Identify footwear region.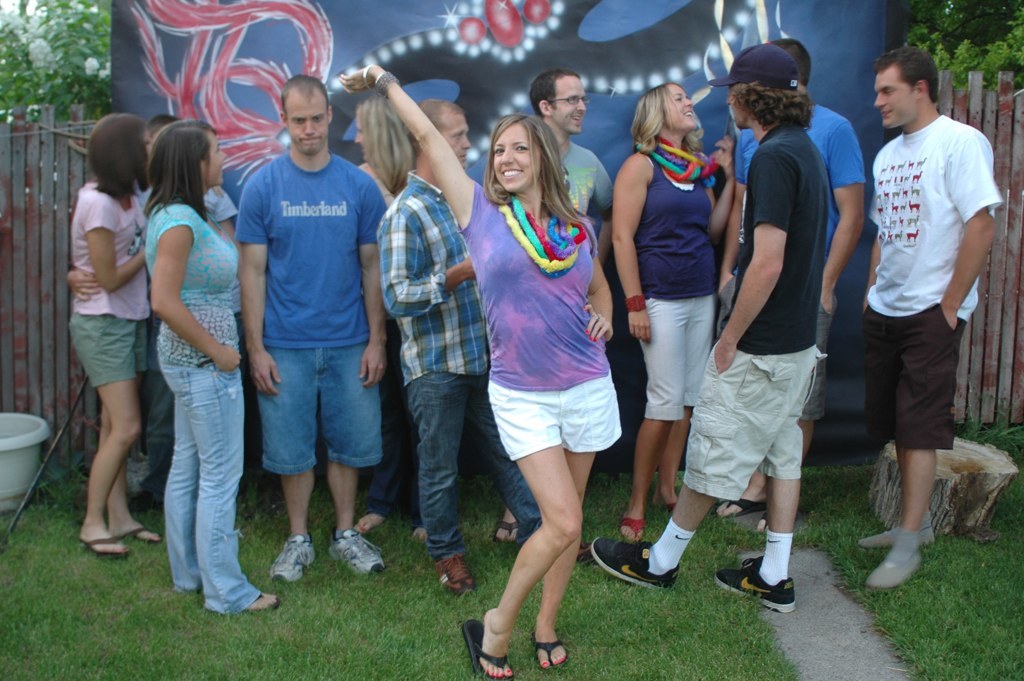
Region: (270, 533, 316, 585).
